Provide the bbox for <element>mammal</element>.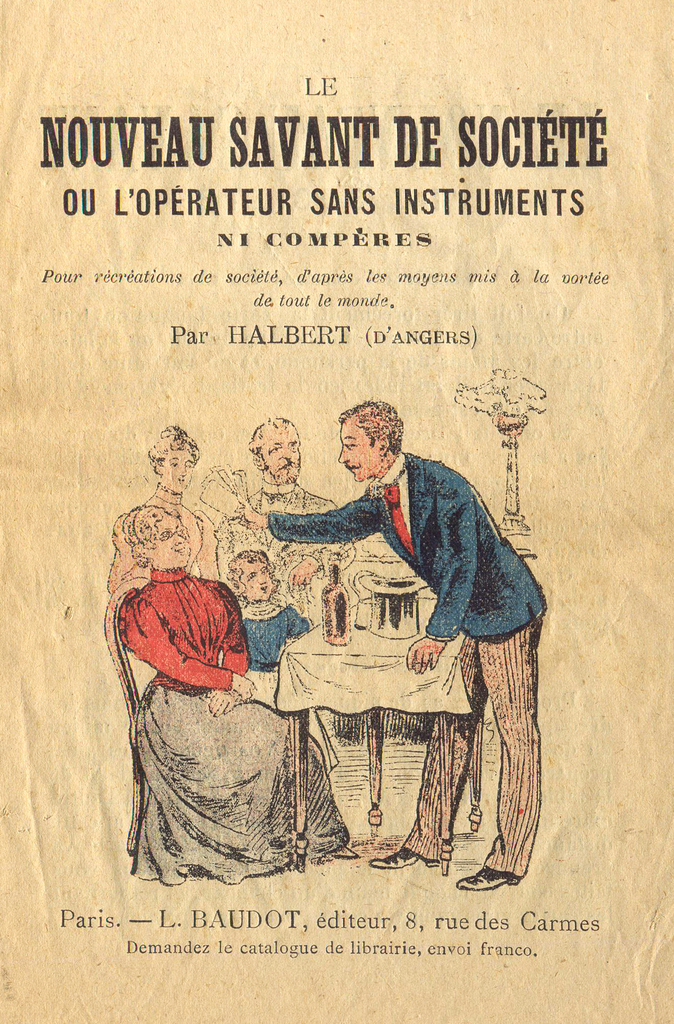
<region>102, 423, 216, 588</region>.
